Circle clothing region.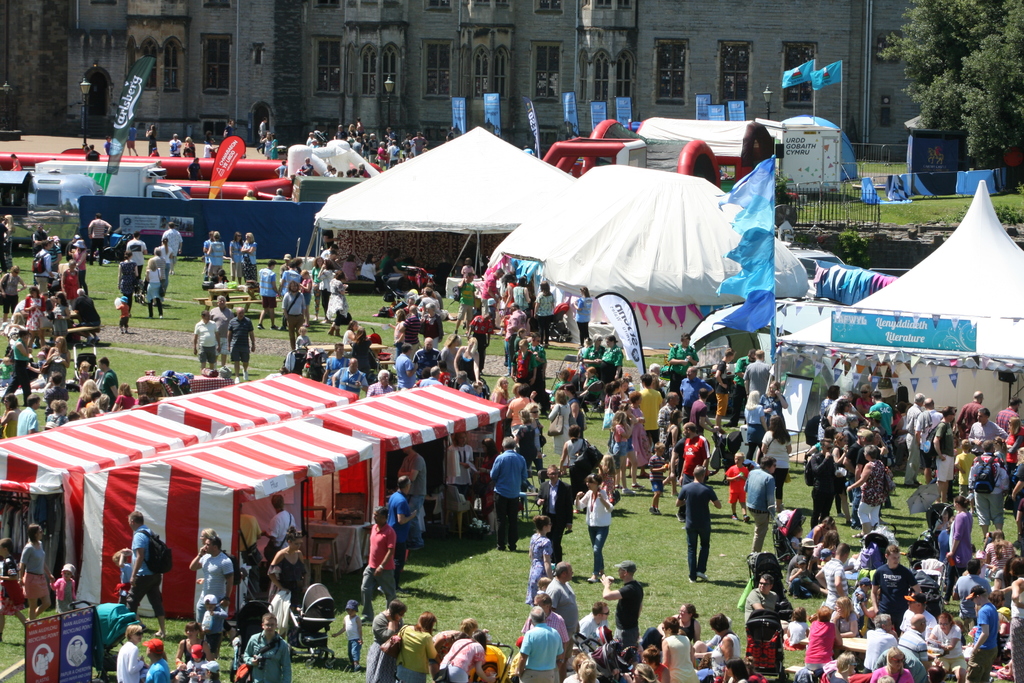
Region: x1=168 y1=138 x2=182 y2=158.
